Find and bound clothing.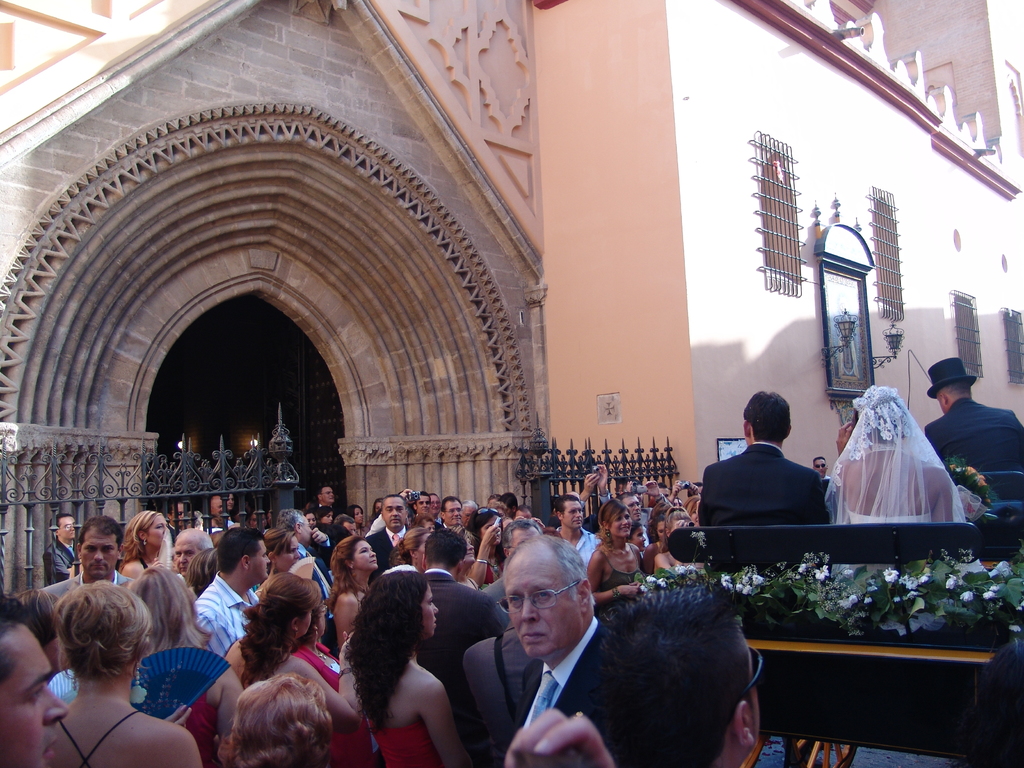
Bound: box(525, 614, 675, 767).
